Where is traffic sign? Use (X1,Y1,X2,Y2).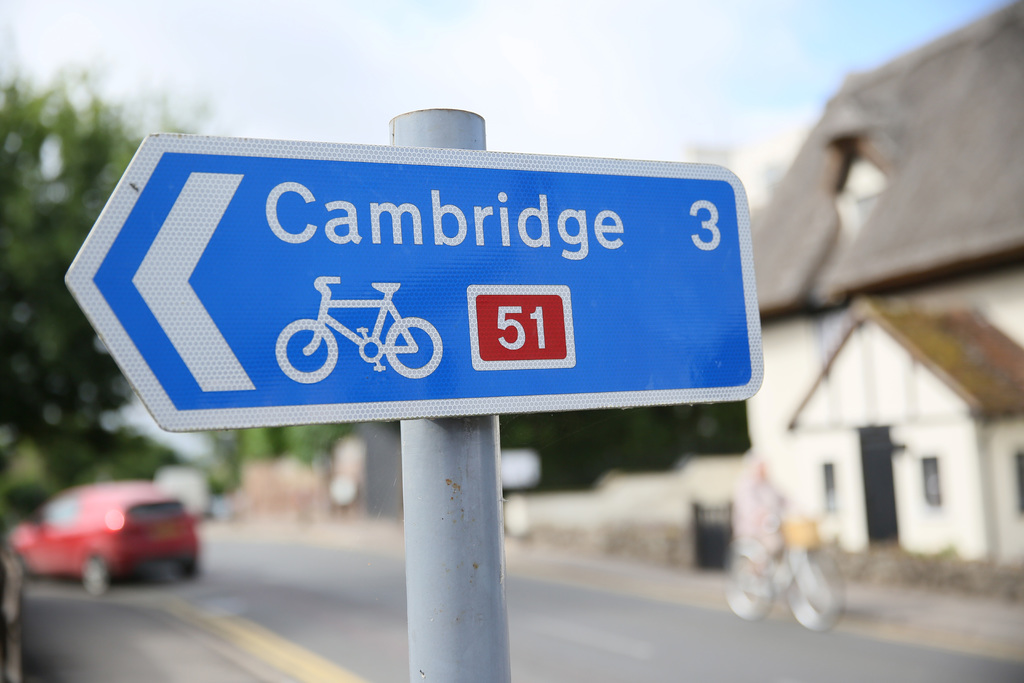
(60,126,764,441).
